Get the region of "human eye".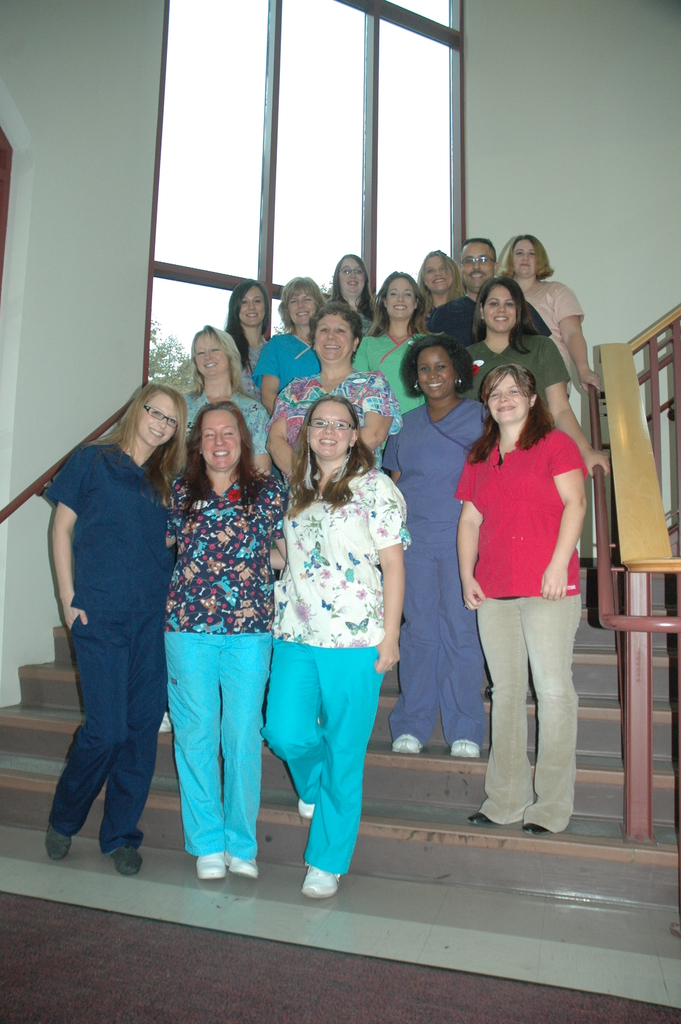
434,362,448,369.
